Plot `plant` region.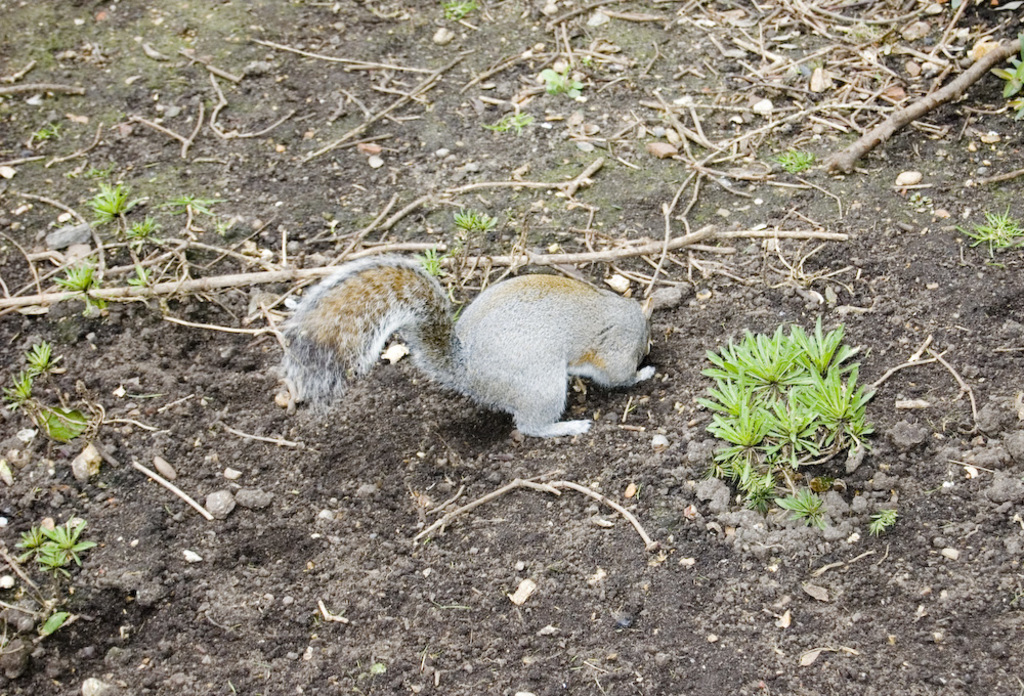
Plotted at [775, 484, 819, 517].
